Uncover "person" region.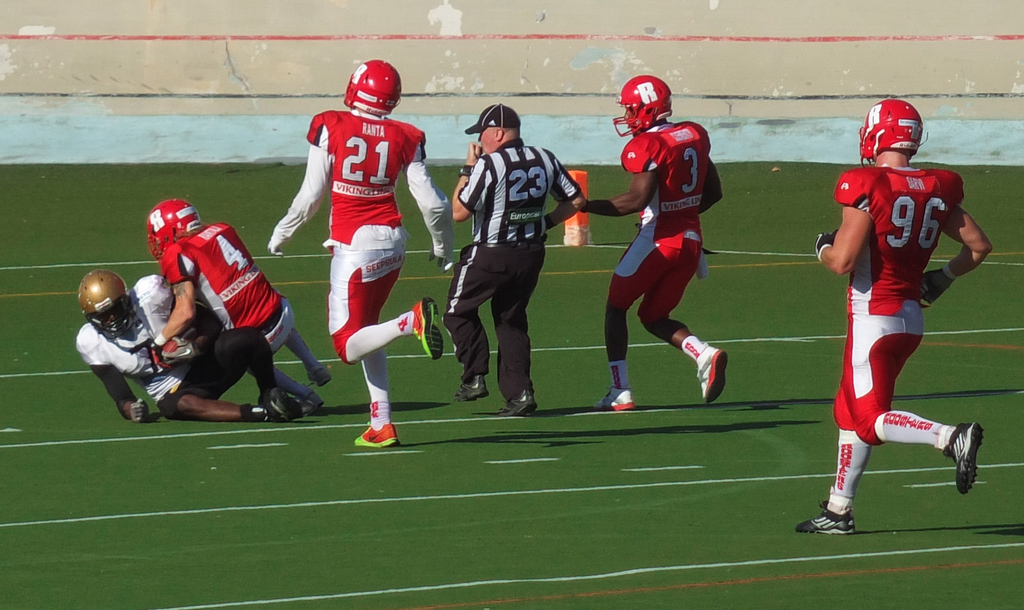
Uncovered: left=263, top=47, right=460, bottom=447.
